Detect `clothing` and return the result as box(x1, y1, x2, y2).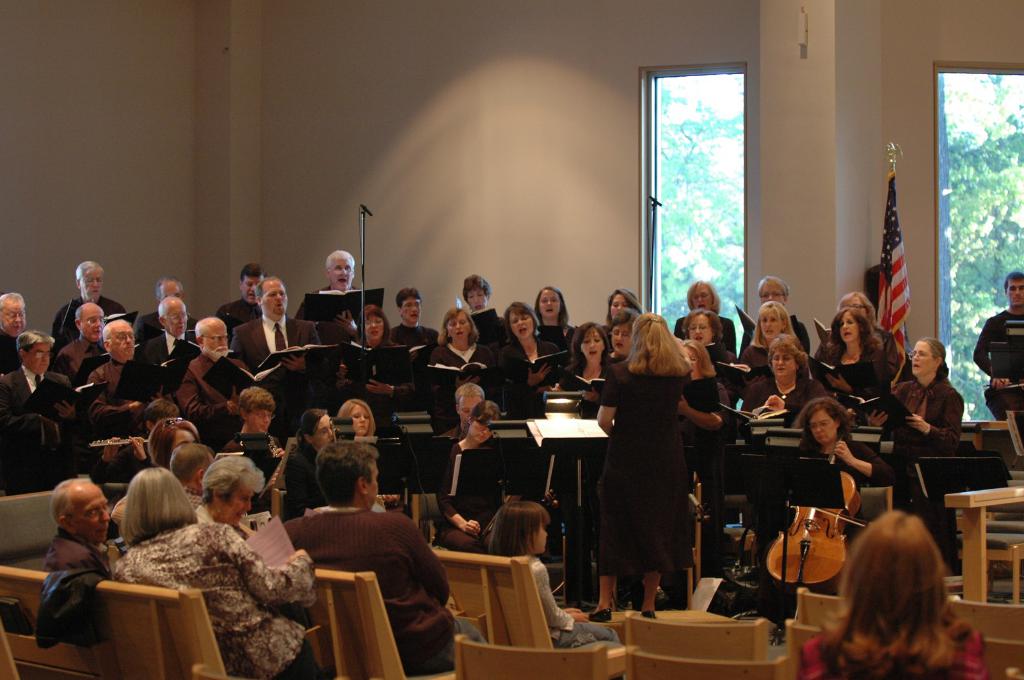
box(601, 354, 685, 578).
